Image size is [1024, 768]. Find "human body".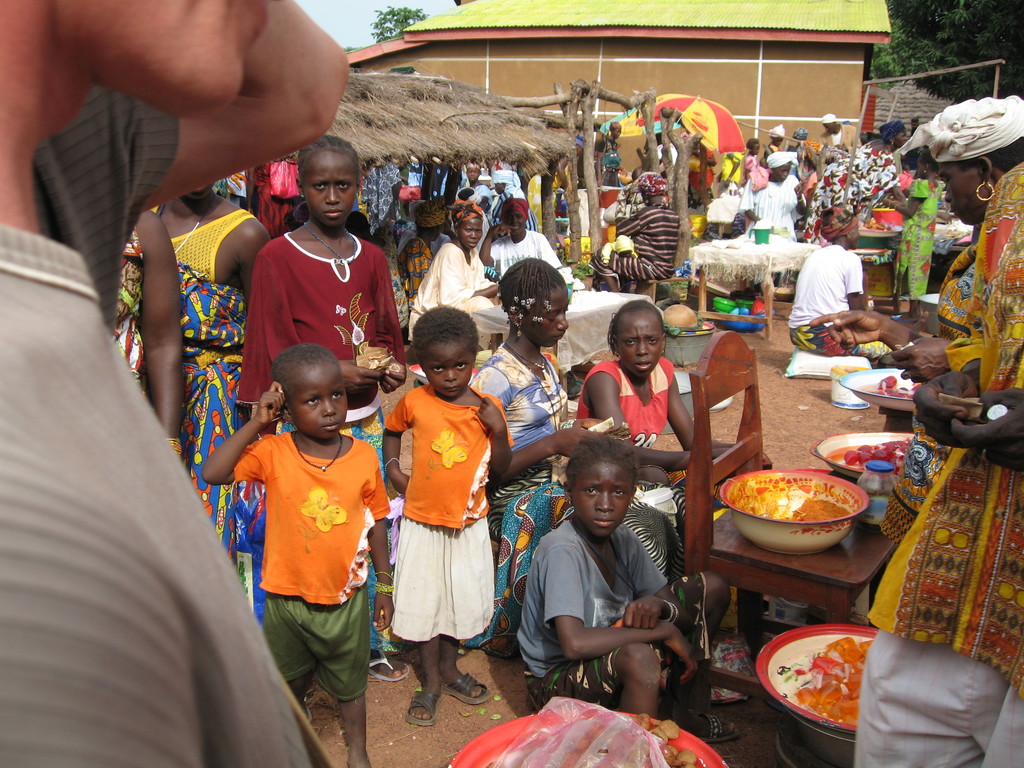
(204,387,393,767).
